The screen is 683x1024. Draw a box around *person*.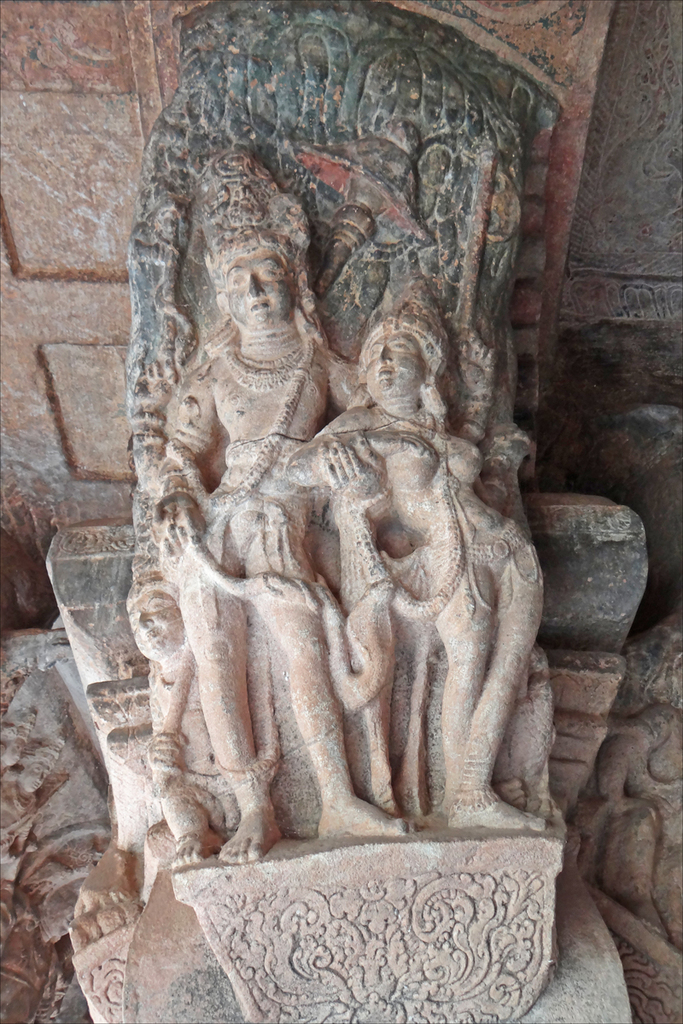
bbox=(276, 289, 563, 850).
